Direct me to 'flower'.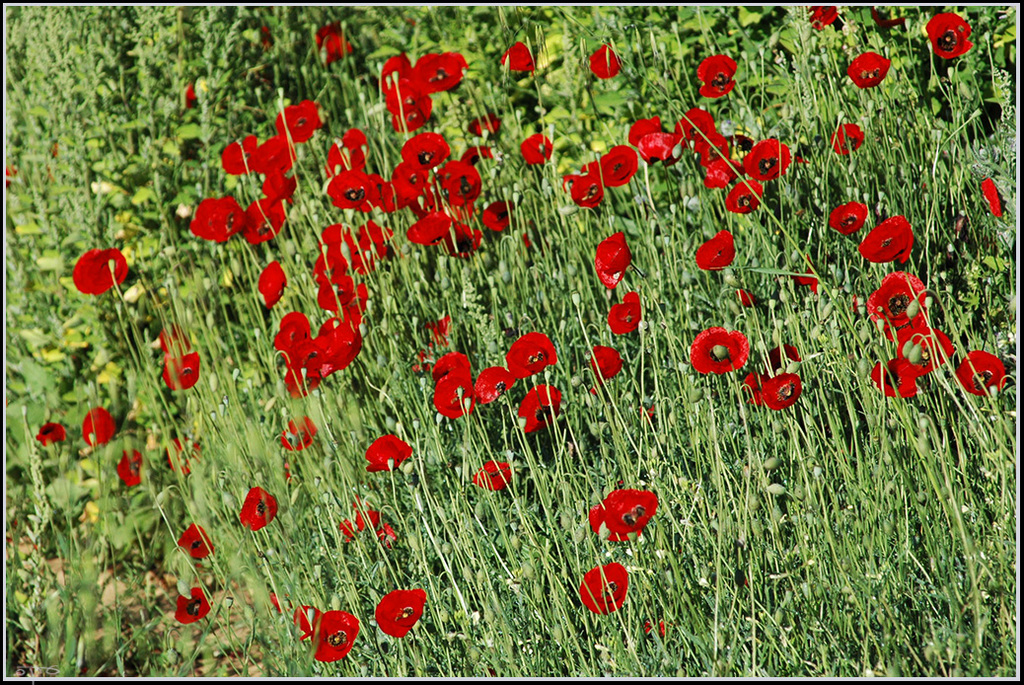
Direction: [left=314, top=226, right=387, bottom=334].
